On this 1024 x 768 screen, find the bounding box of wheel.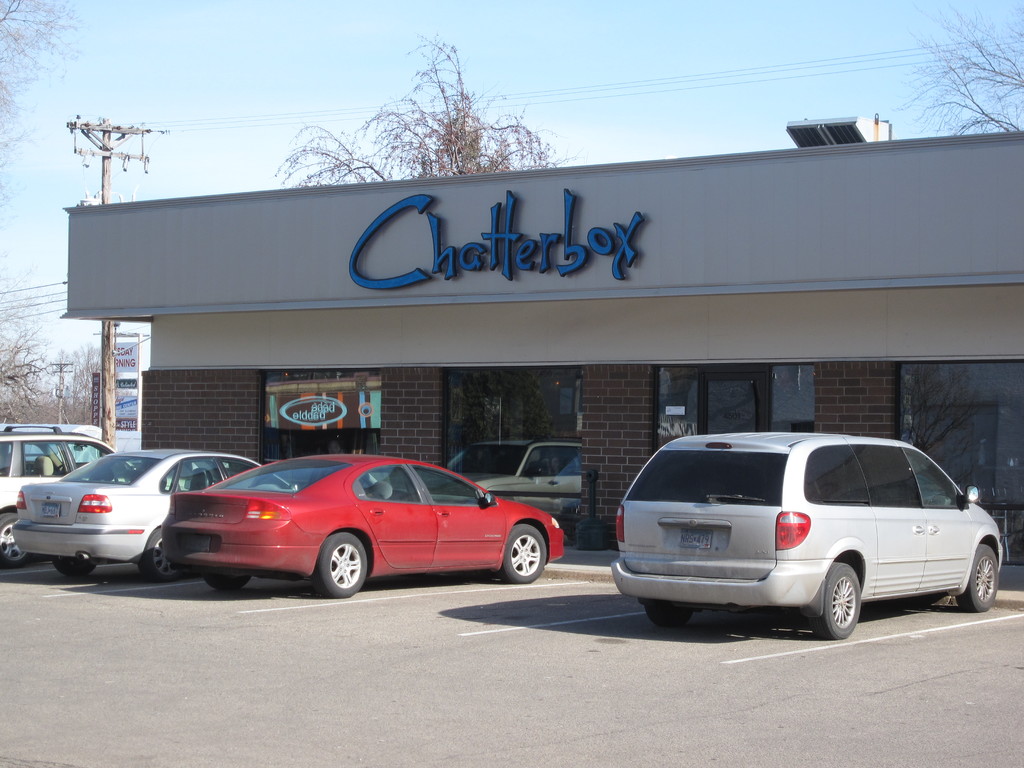
Bounding box: box(208, 574, 250, 590).
